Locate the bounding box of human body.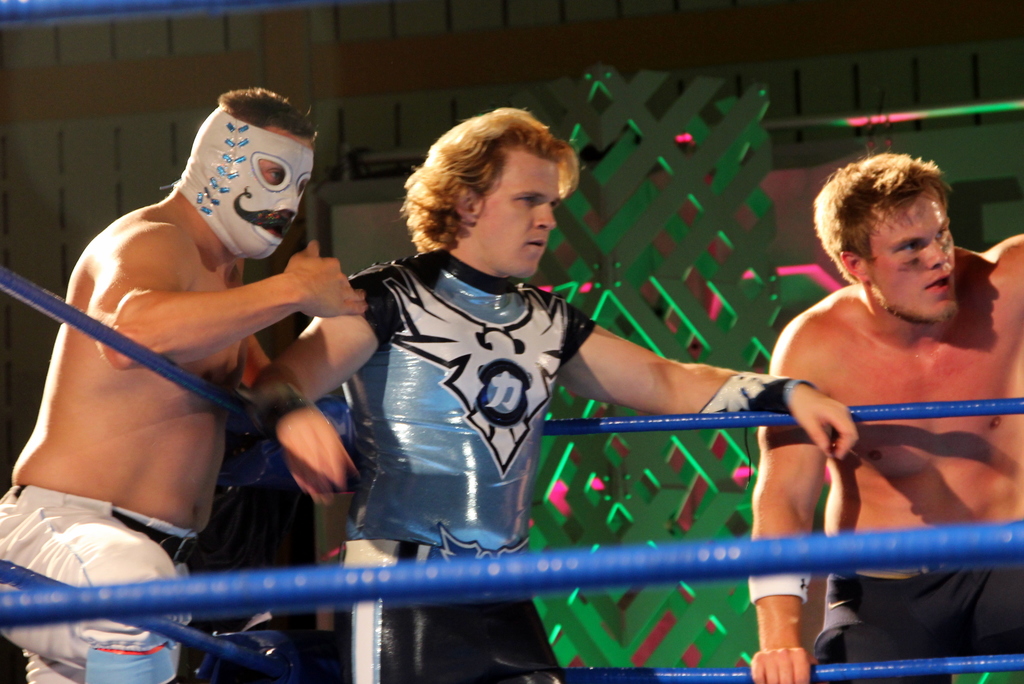
Bounding box: select_region(244, 106, 867, 683).
